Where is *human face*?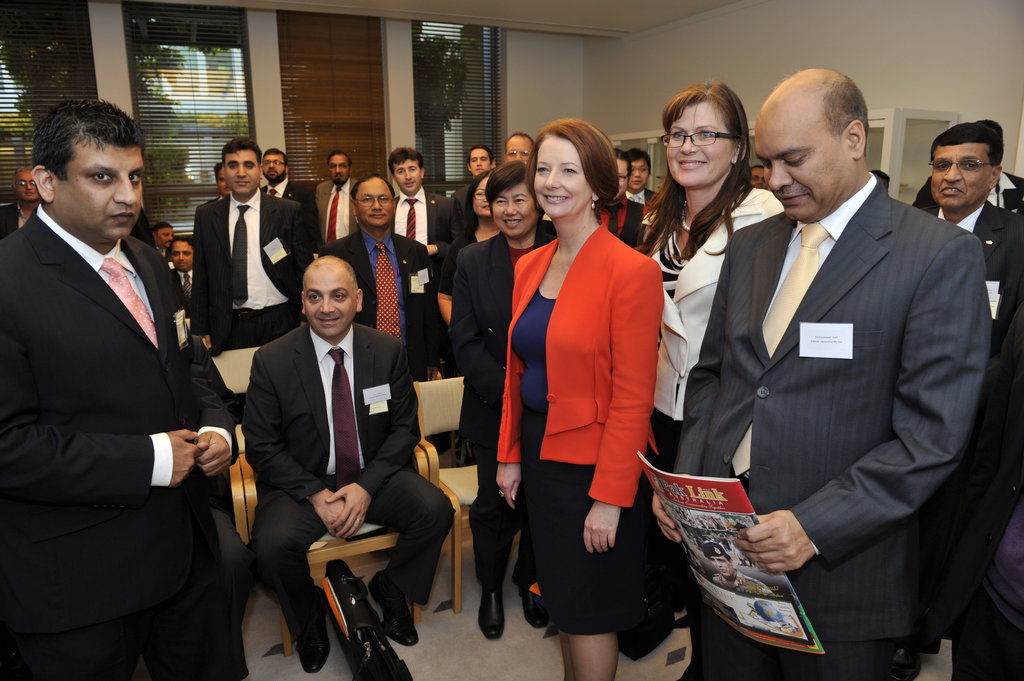
{"x1": 932, "y1": 141, "x2": 993, "y2": 209}.
